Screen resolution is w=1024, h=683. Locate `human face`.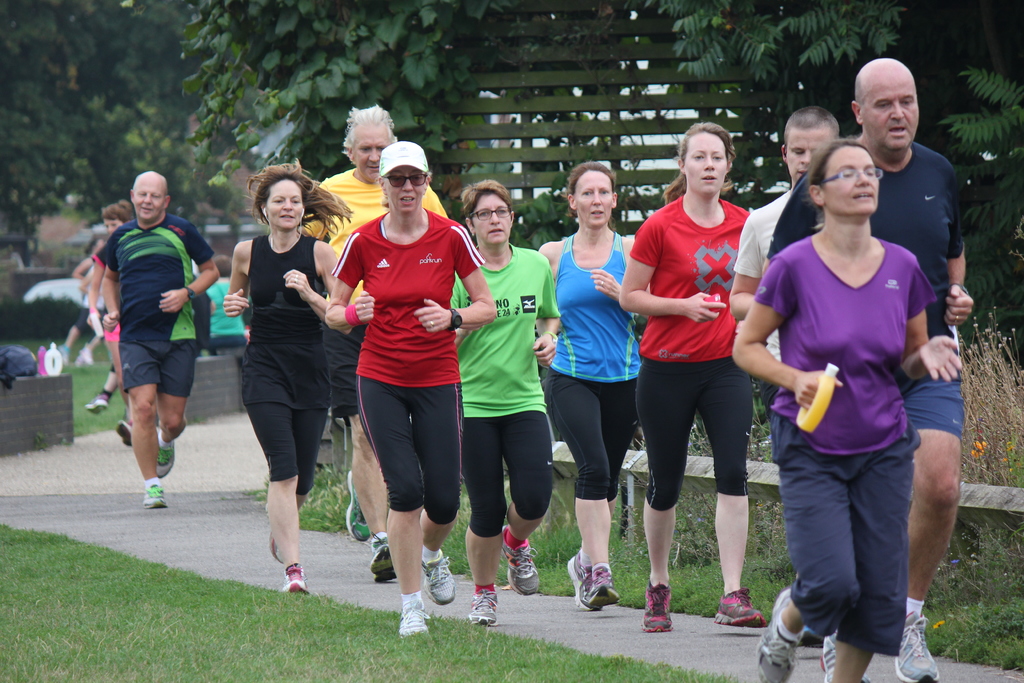
826/147/881/210.
